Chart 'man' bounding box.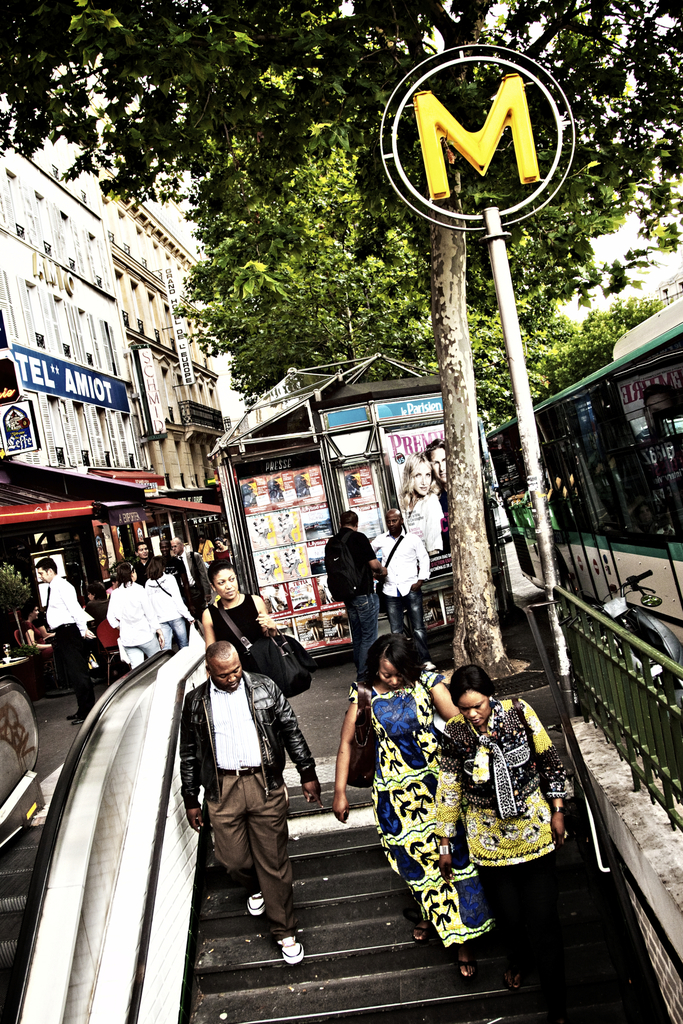
Charted: 324:508:388:678.
